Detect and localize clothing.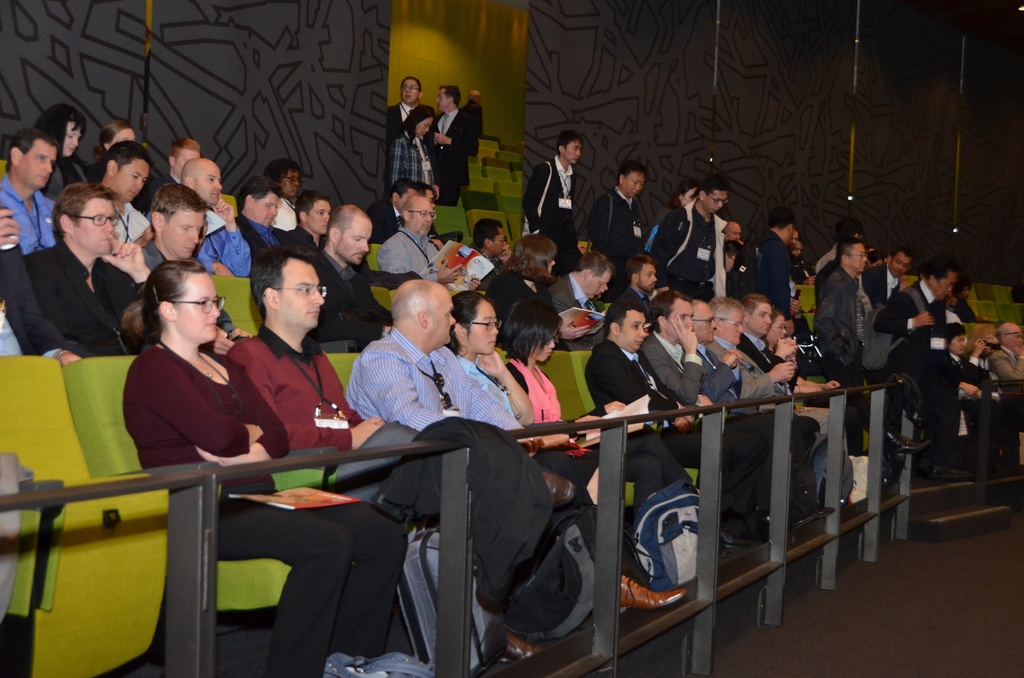
Localized at x1=867, y1=259, x2=895, y2=313.
